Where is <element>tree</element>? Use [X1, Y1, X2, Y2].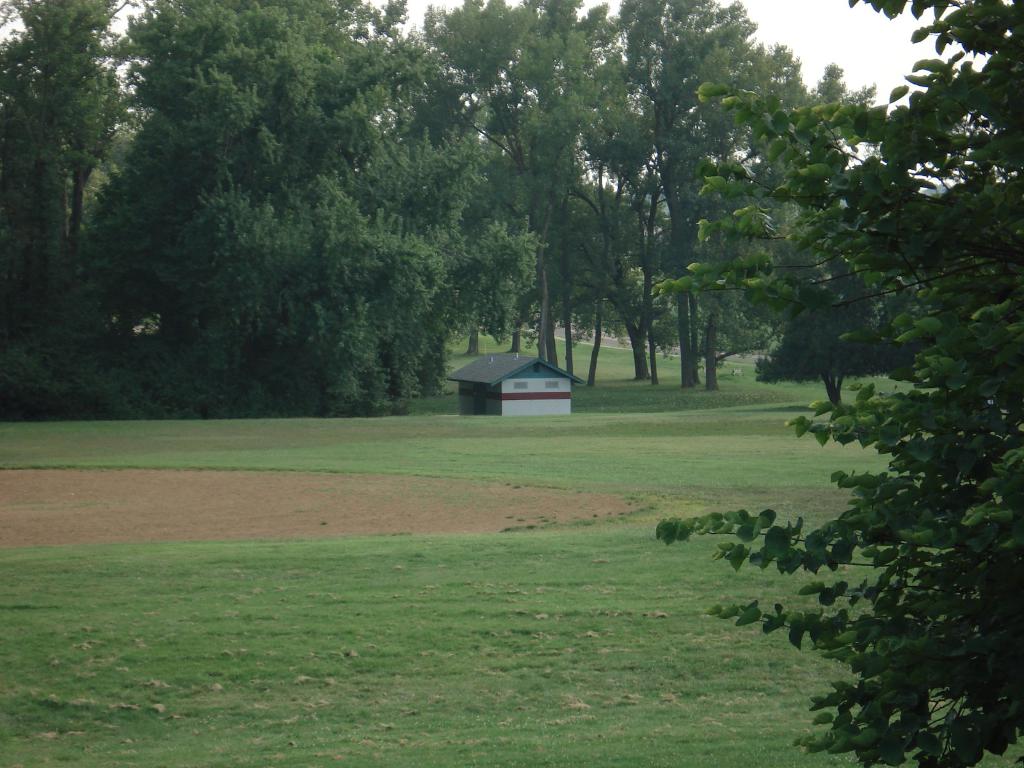
[63, 0, 426, 408].
